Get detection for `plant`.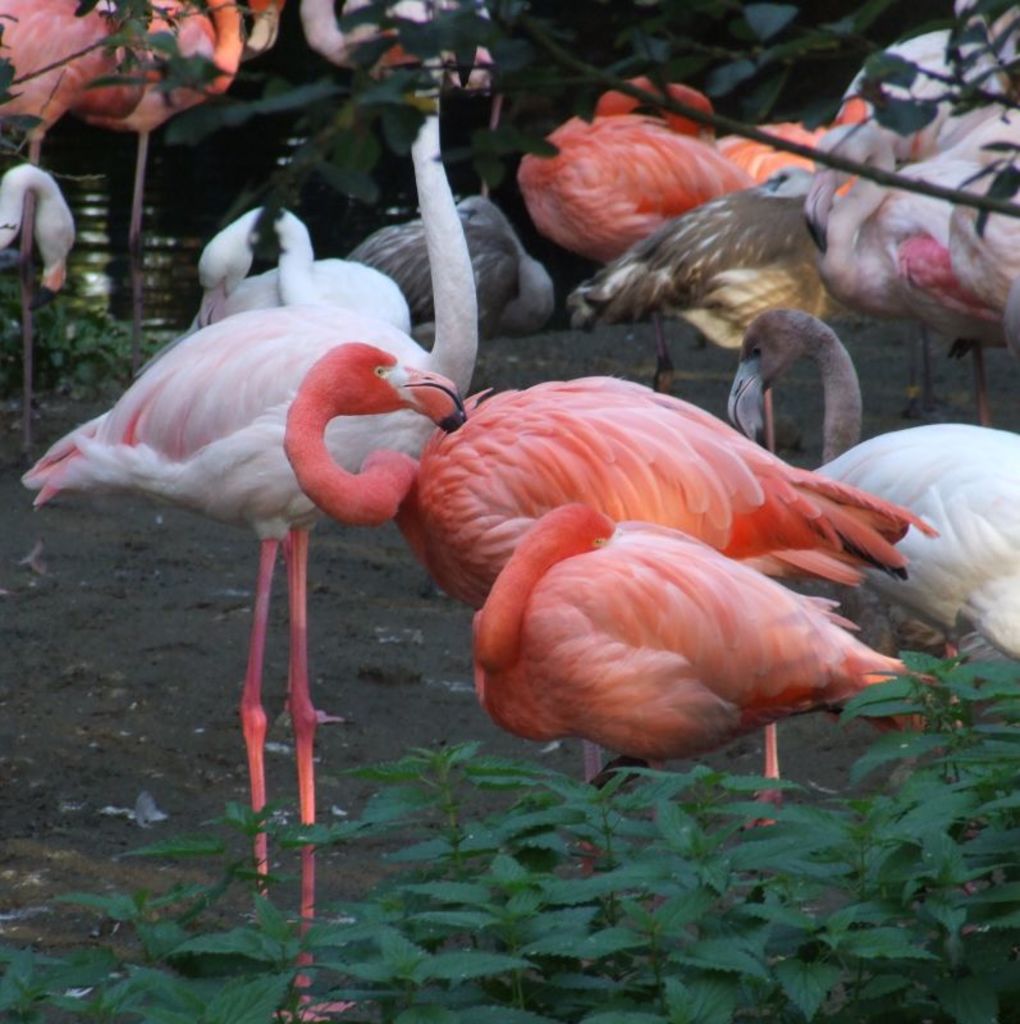
Detection: (0,786,346,1023).
